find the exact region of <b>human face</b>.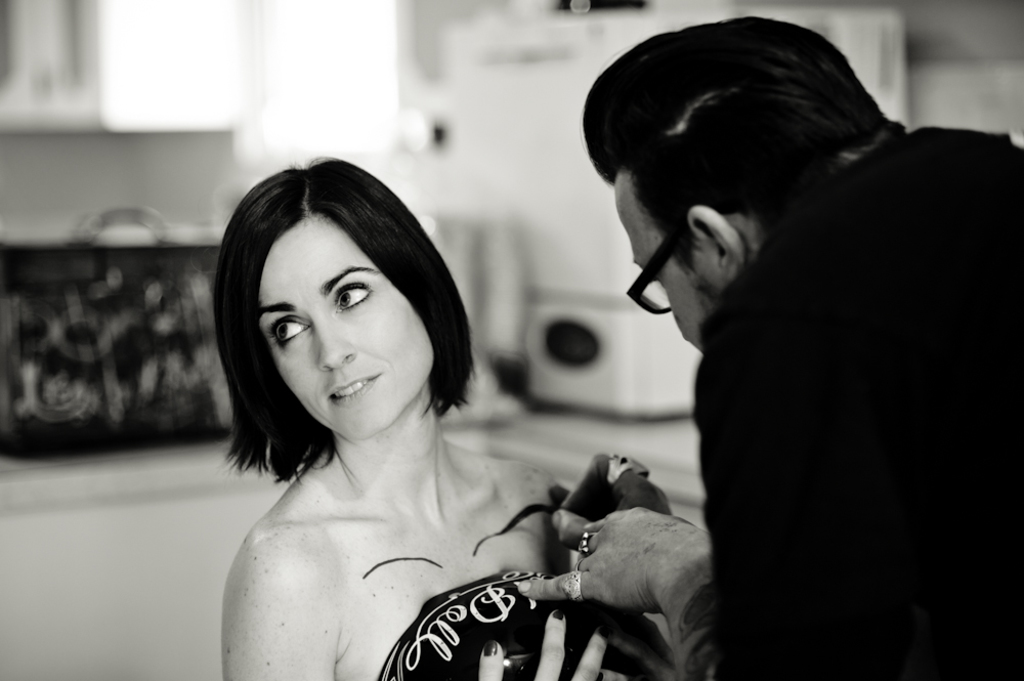
Exact region: (x1=614, y1=184, x2=719, y2=359).
